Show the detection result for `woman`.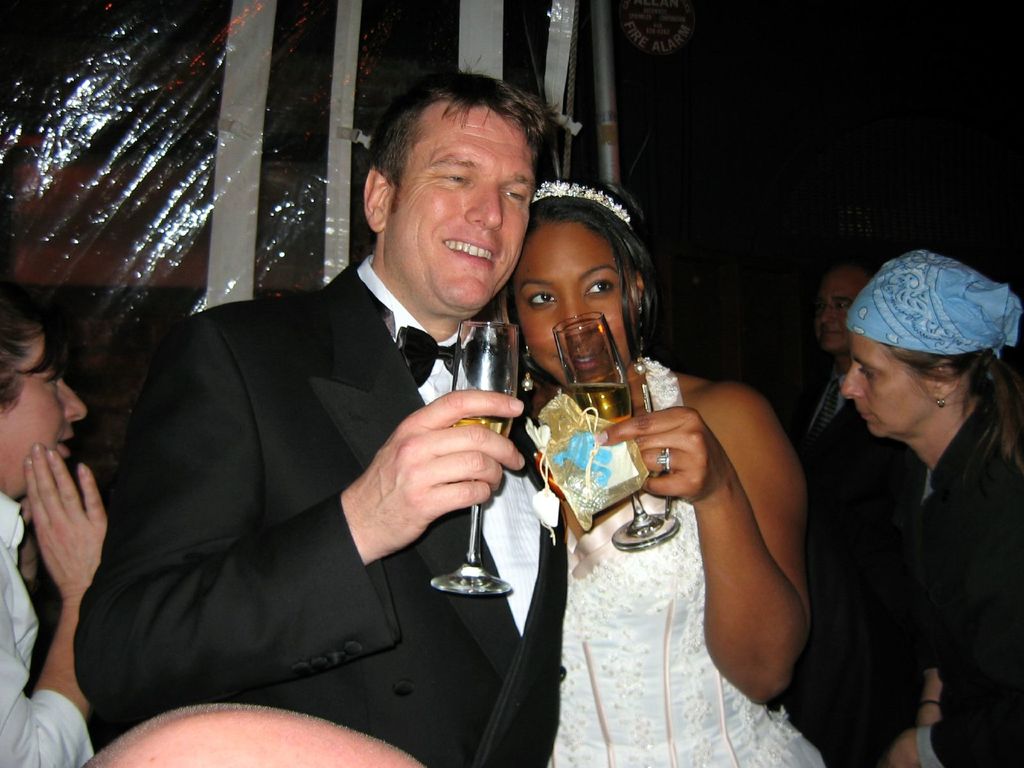
[left=455, top=172, right=840, bottom=767].
